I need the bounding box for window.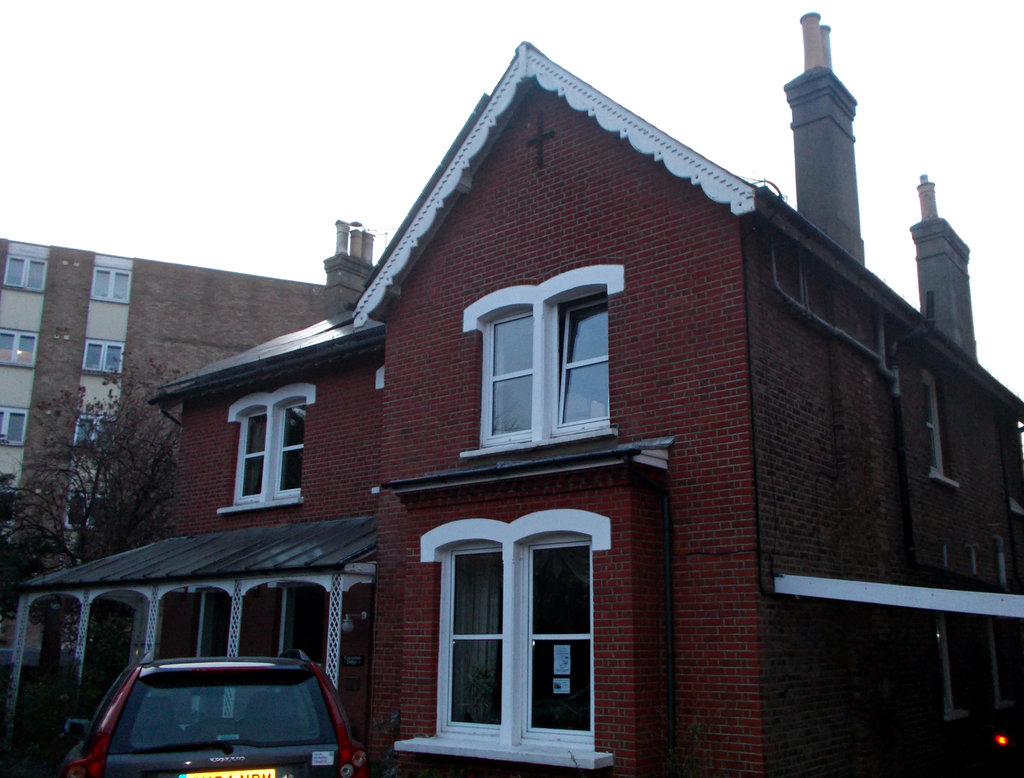
Here it is: (left=439, top=535, right=600, bottom=752).
